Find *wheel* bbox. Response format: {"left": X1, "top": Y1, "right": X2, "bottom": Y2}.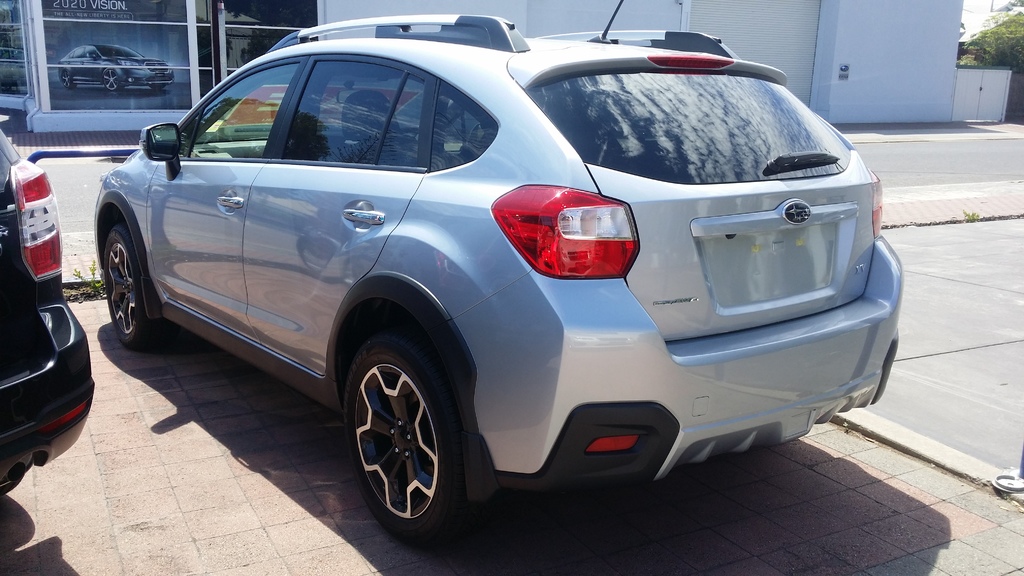
{"left": 60, "top": 68, "right": 76, "bottom": 90}.
